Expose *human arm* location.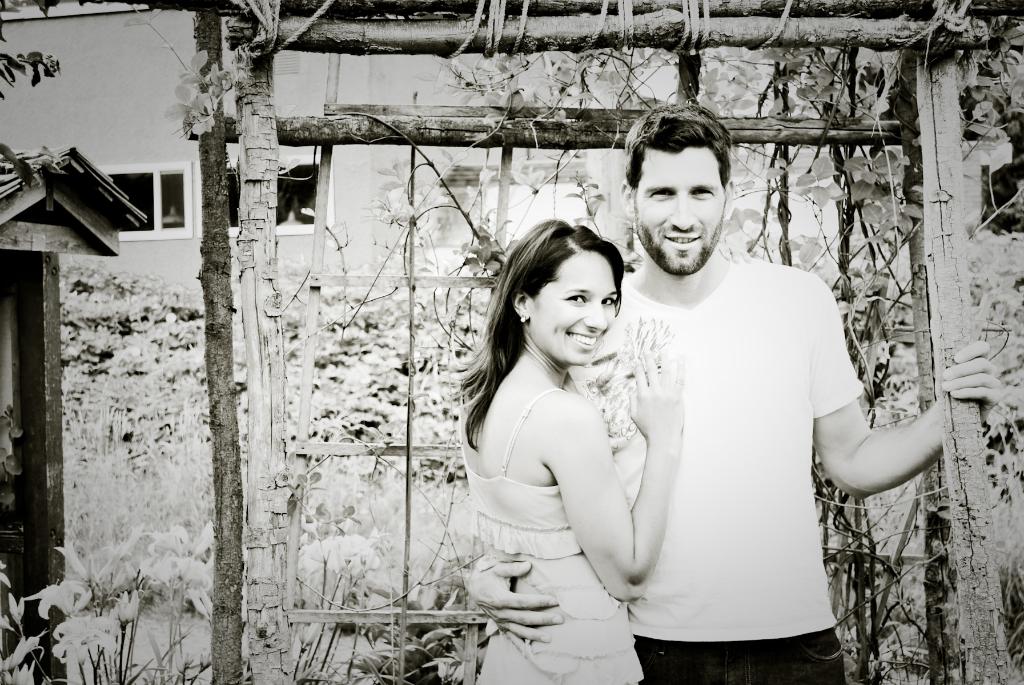
Exposed at 468,547,563,644.
